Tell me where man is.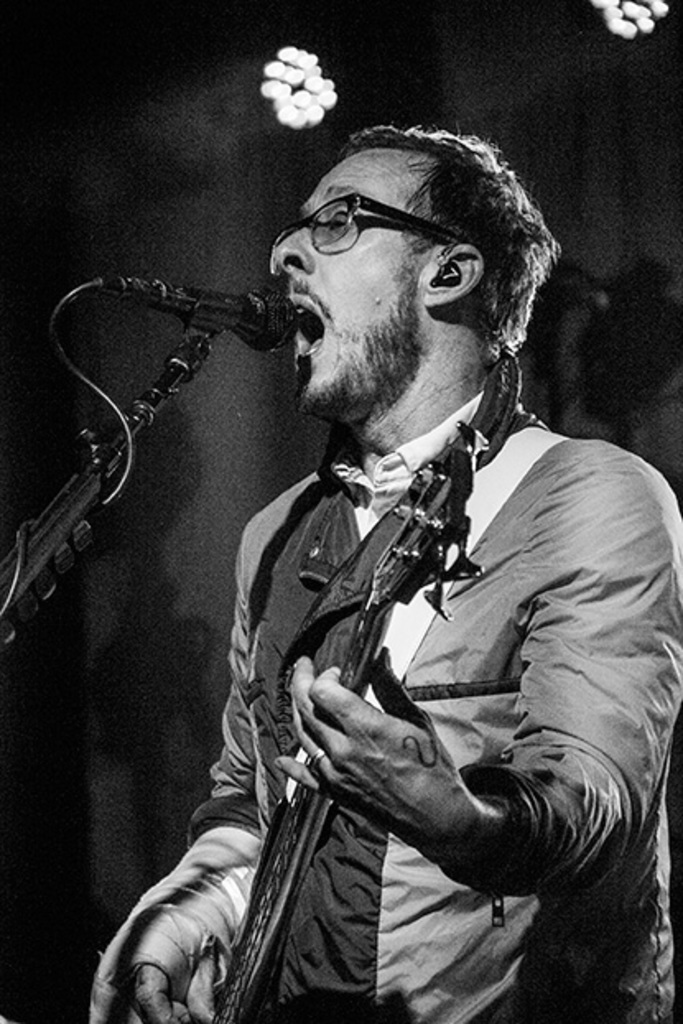
man is at (left=71, top=143, right=681, bottom=1022).
